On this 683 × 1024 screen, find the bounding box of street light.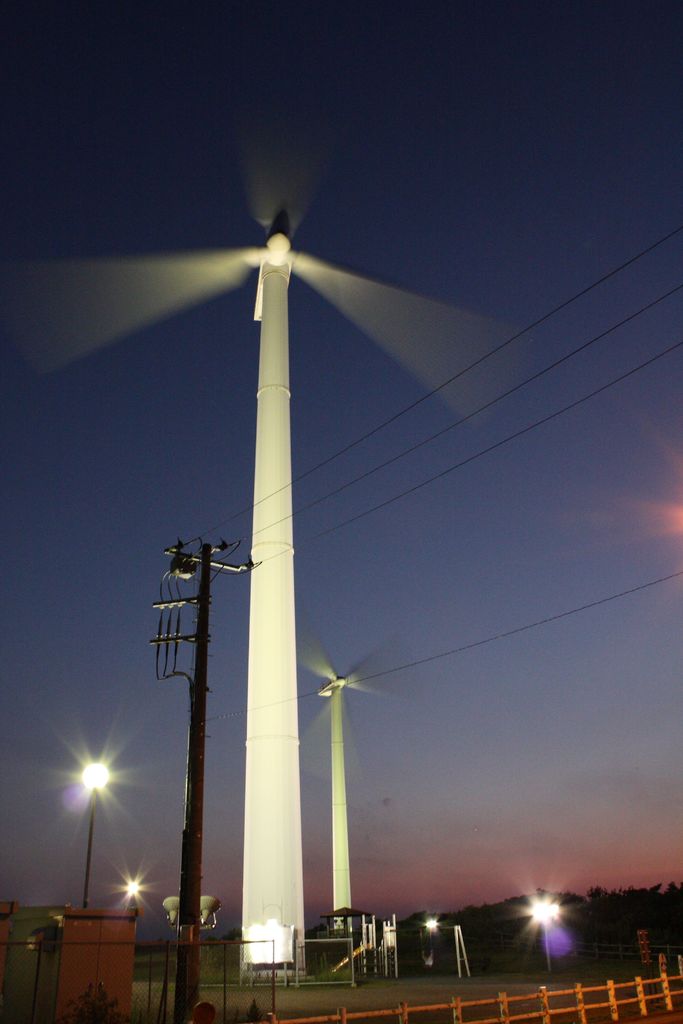
Bounding box: bbox=(317, 673, 356, 938).
